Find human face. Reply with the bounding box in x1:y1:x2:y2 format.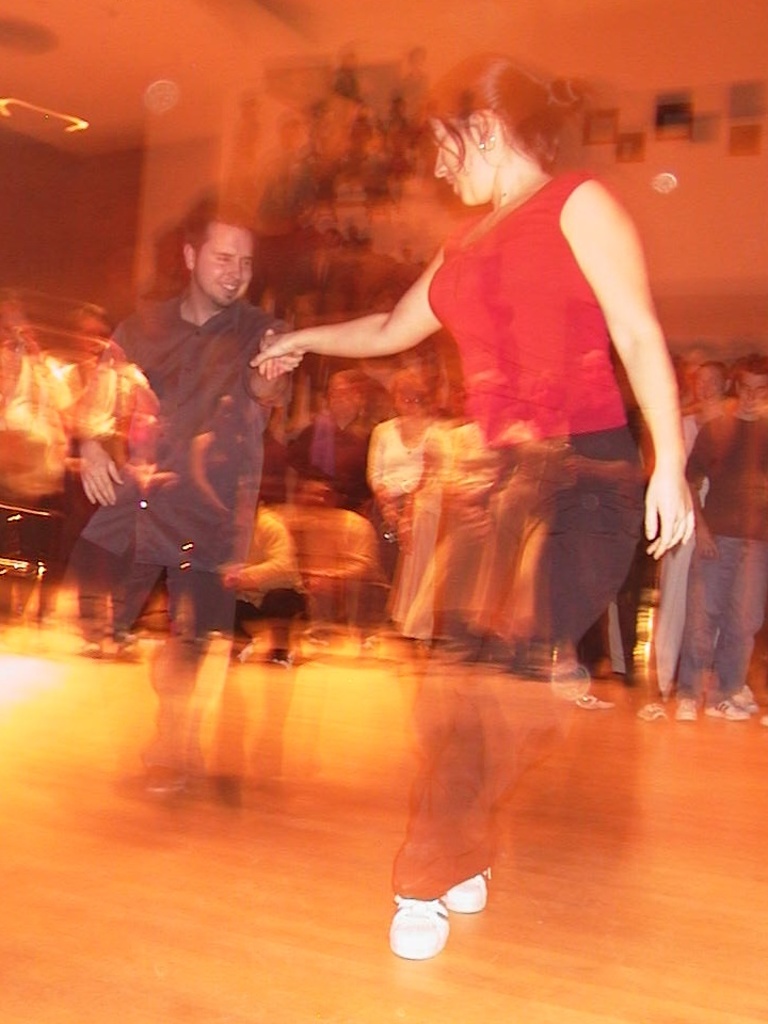
191:224:255:311.
